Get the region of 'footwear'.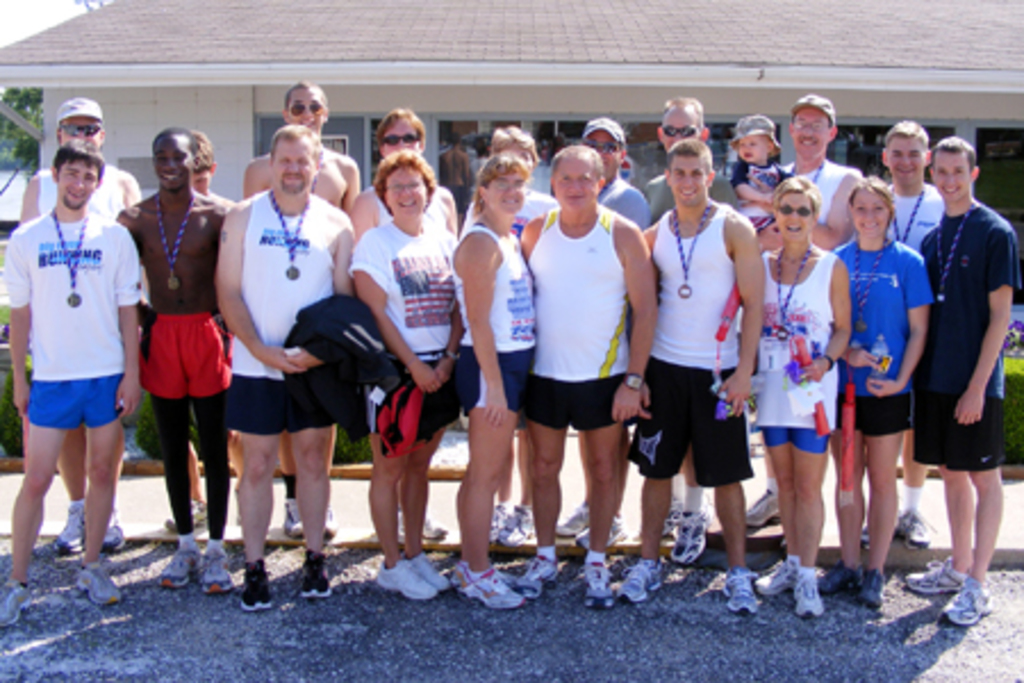
Rect(421, 512, 453, 544).
